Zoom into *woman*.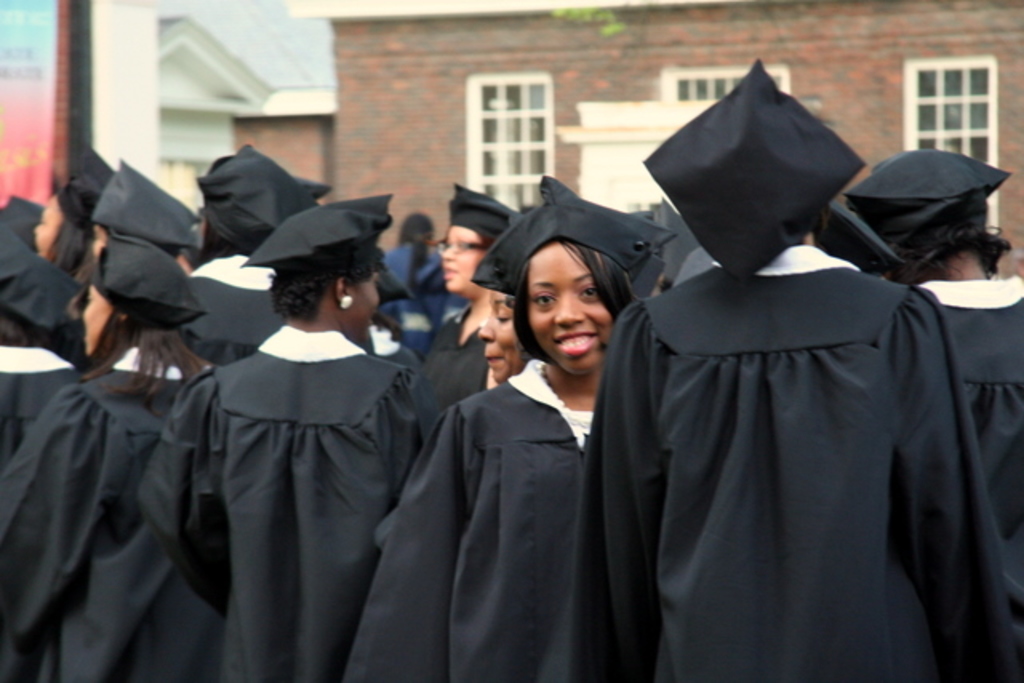
Zoom target: (x1=139, y1=200, x2=432, y2=681).
